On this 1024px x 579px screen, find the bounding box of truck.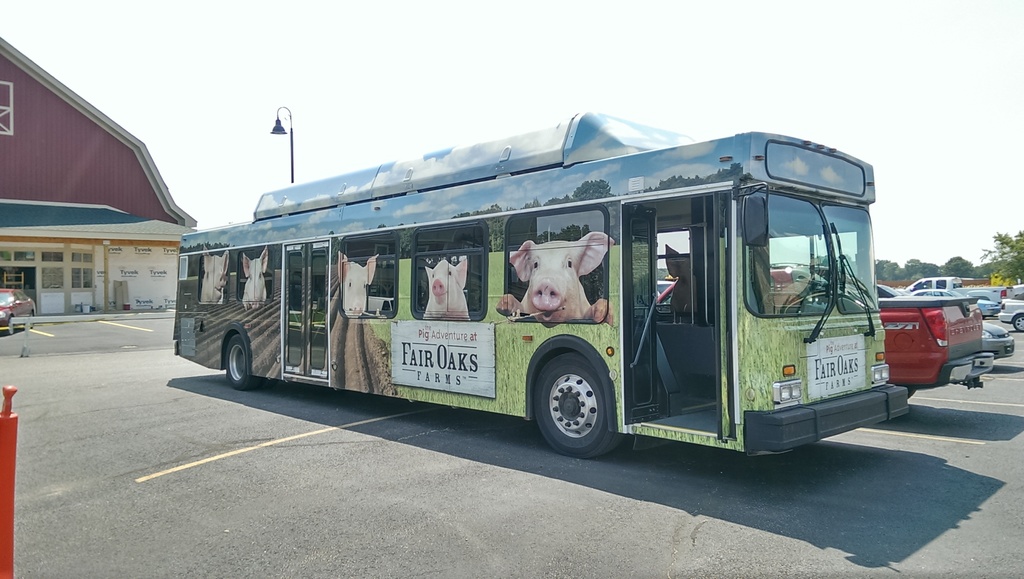
Bounding box: 877, 275, 1005, 398.
